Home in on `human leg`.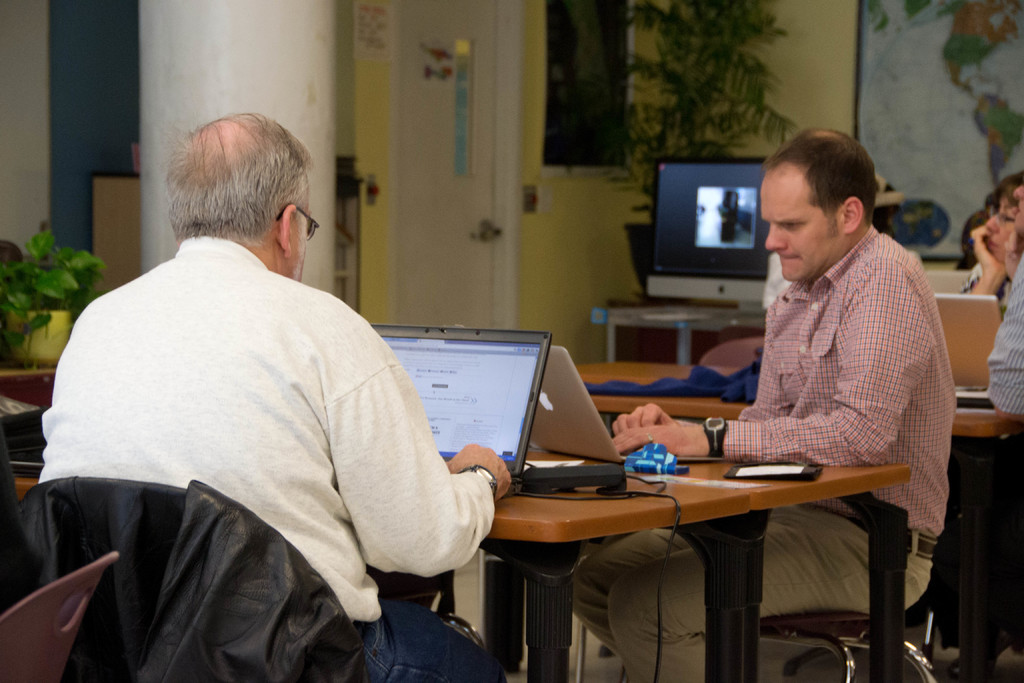
Homed in at box=[575, 527, 694, 649].
